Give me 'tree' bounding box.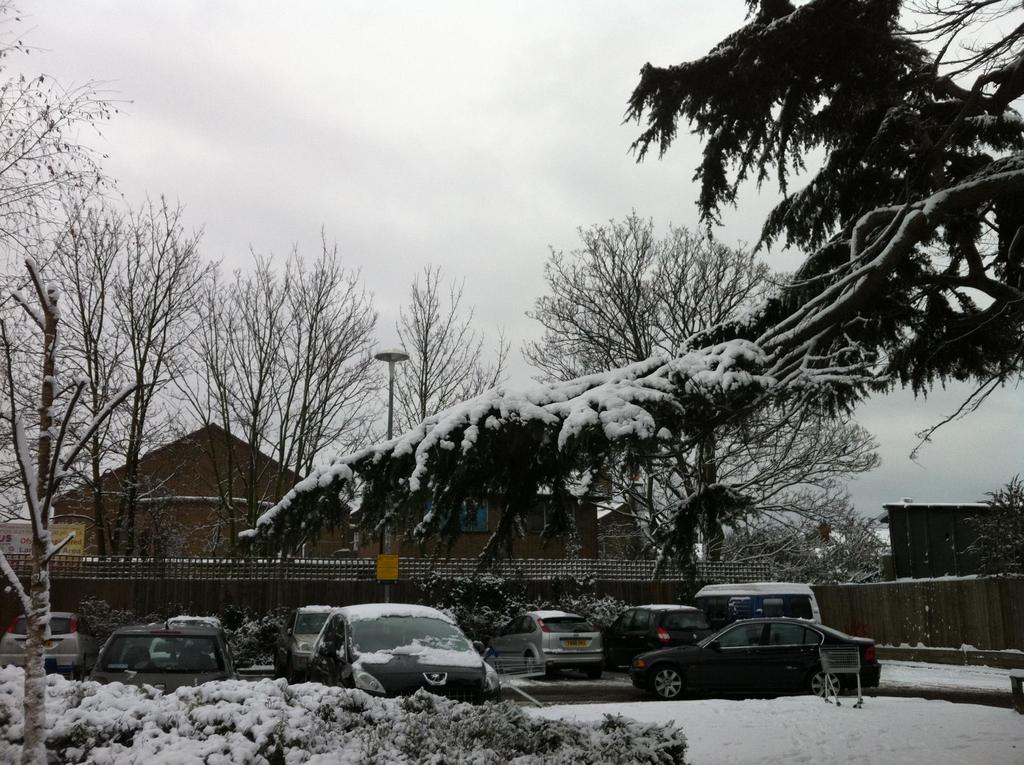
(227, 0, 1023, 531).
